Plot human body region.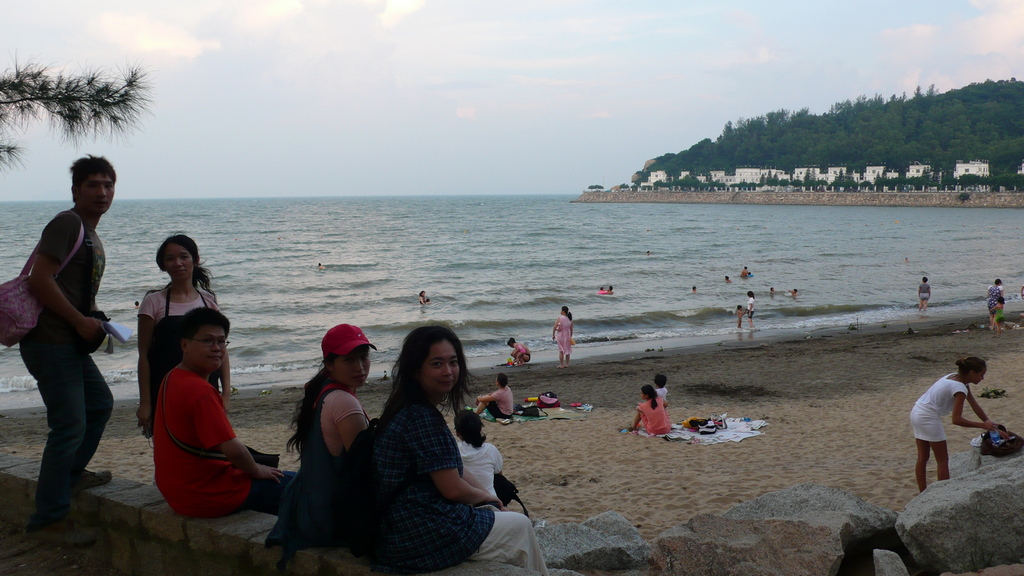
Plotted at 628 374 671 433.
